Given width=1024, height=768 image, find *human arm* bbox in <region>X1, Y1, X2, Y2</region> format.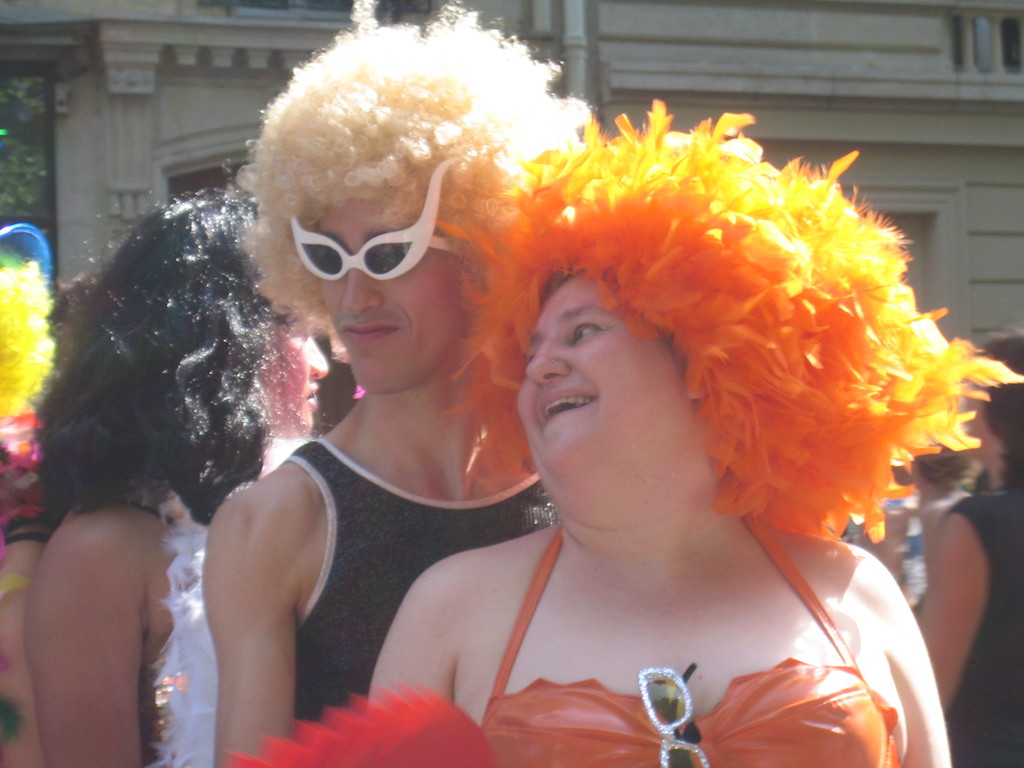
<region>201, 475, 305, 767</region>.
